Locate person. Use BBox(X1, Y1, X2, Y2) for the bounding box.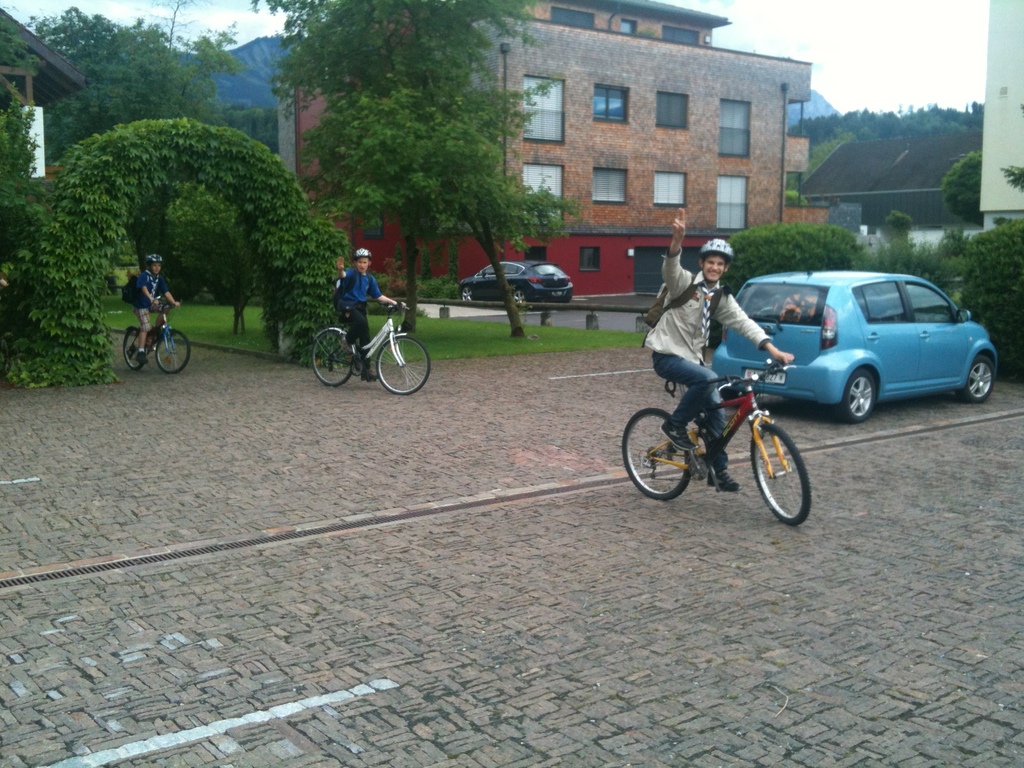
BBox(642, 203, 788, 497).
